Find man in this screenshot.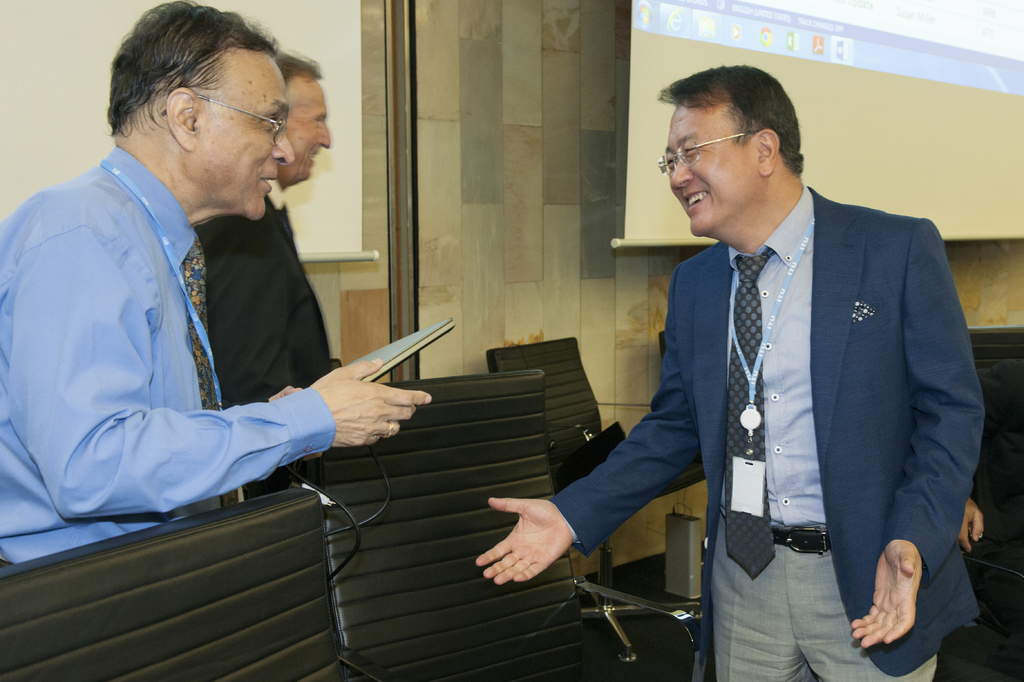
The bounding box for man is (left=476, top=64, right=984, bottom=681).
